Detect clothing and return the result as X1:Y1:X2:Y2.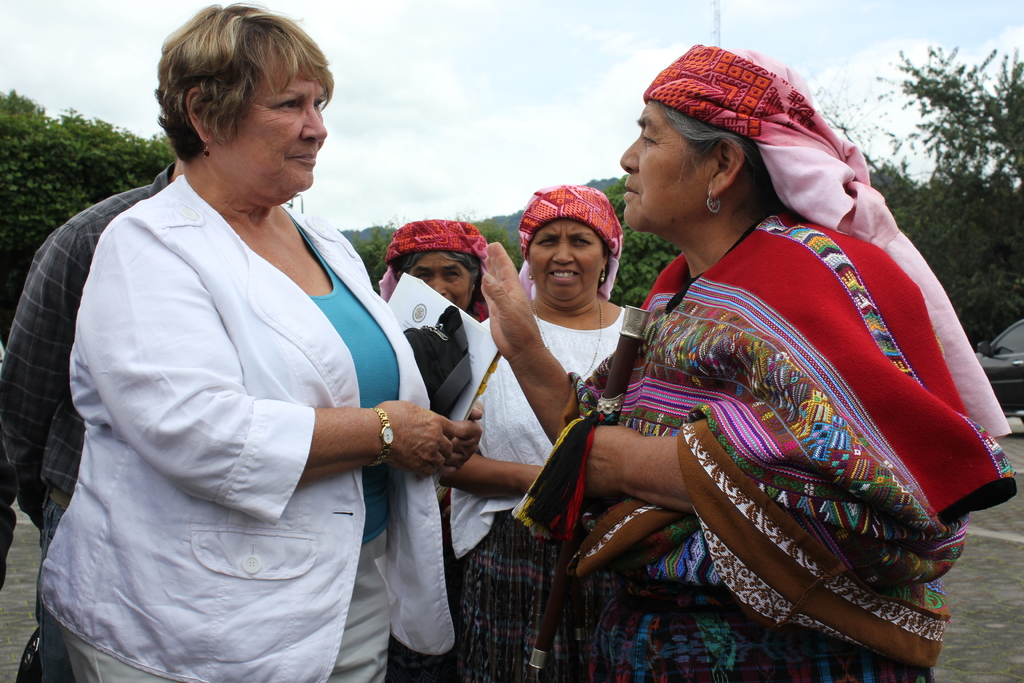
32:171:457:682.
